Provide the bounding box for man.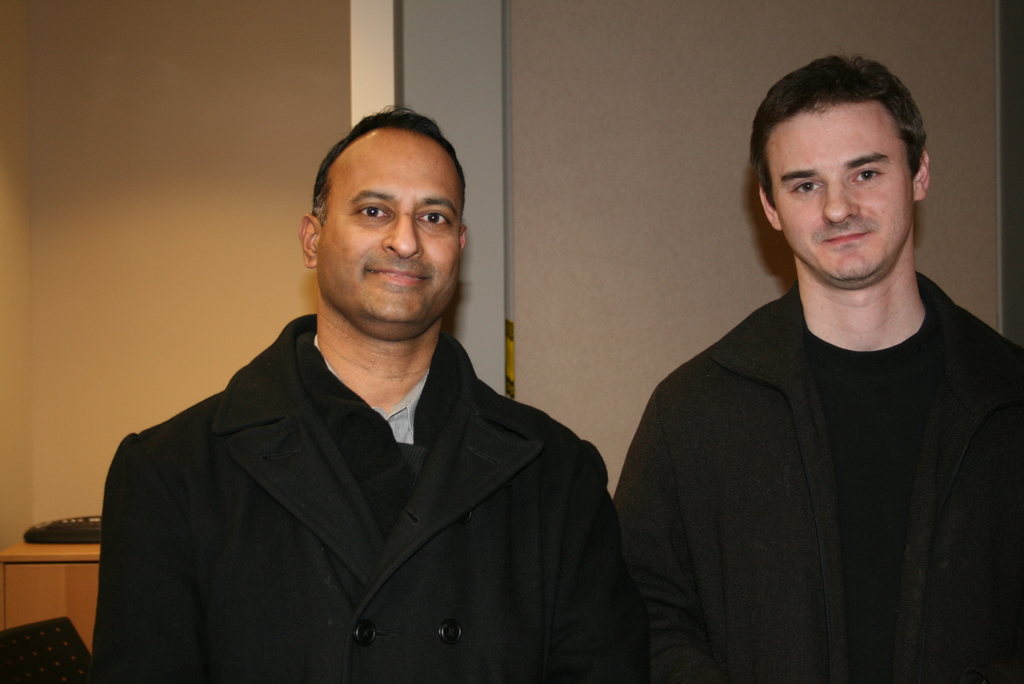
614/50/1023/683.
